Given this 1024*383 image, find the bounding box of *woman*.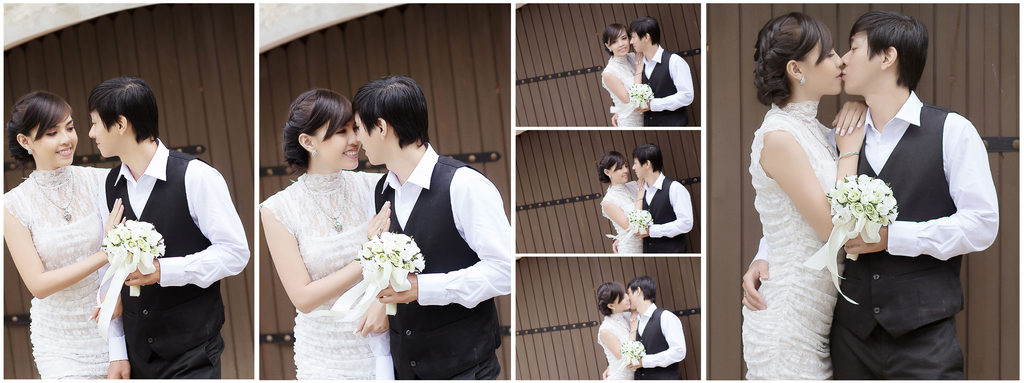
box(257, 88, 392, 382).
